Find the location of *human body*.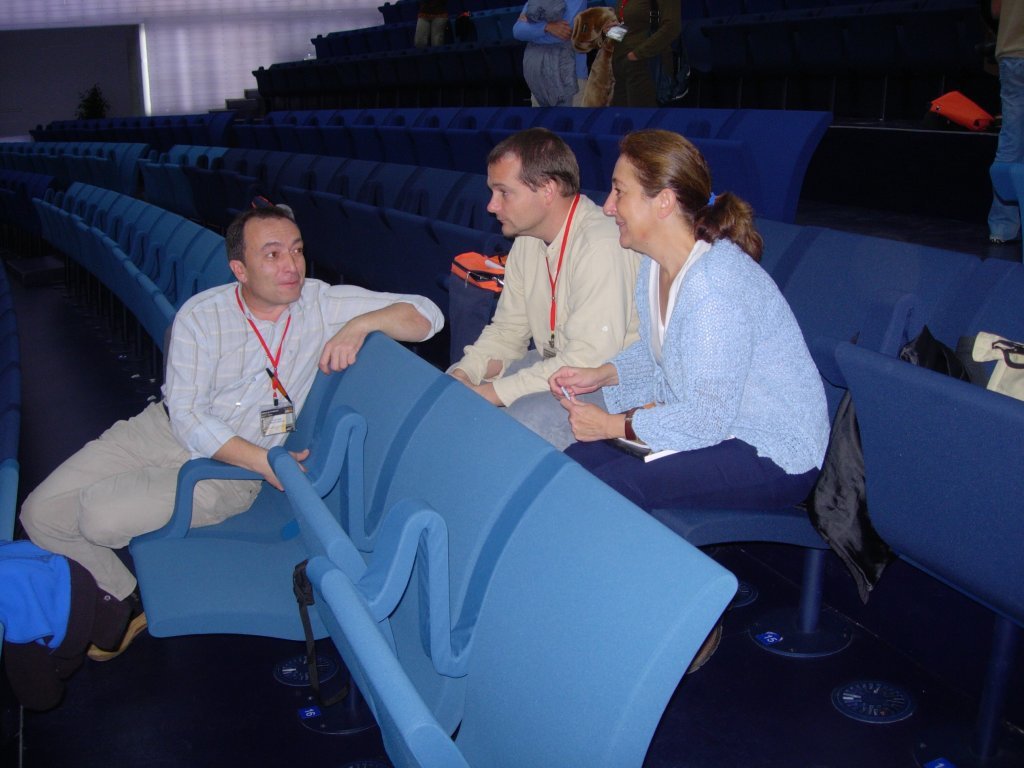
Location: detection(513, 0, 596, 119).
